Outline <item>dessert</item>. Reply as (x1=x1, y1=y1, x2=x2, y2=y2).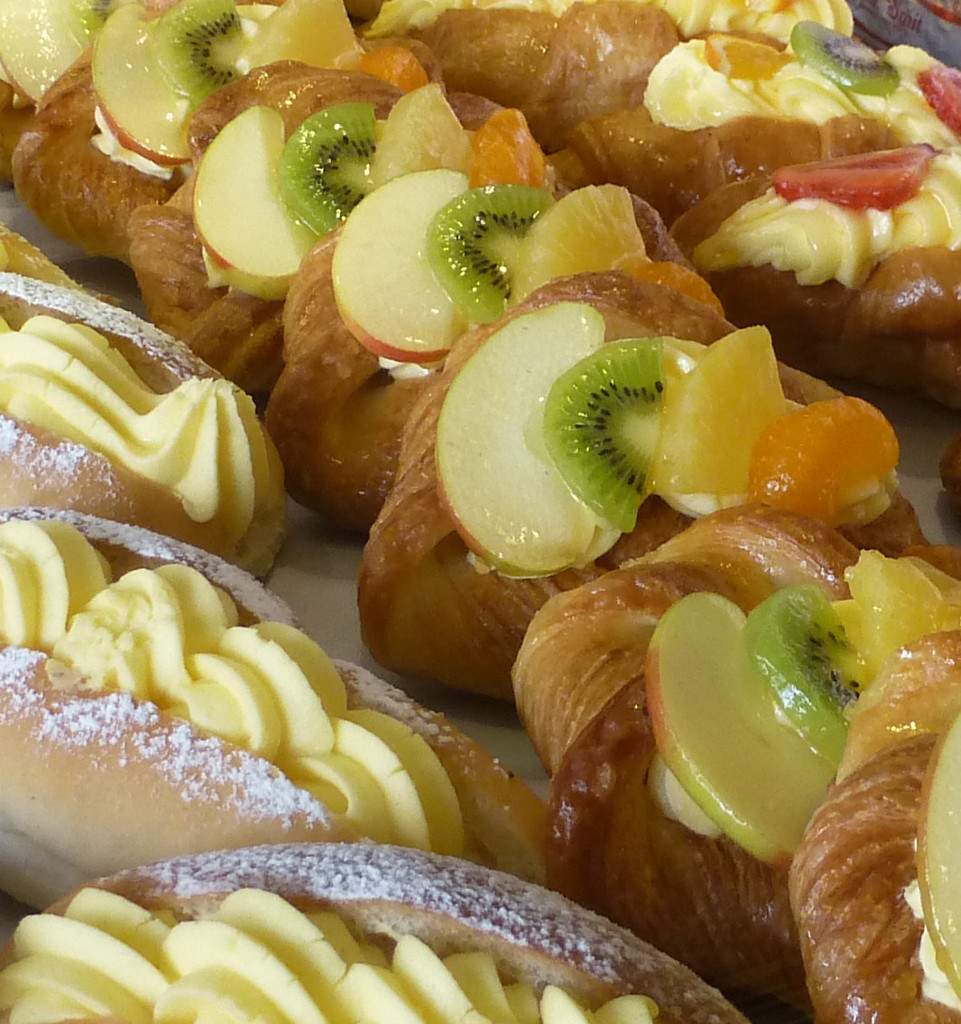
(x1=374, y1=0, x2=960, y2=394).
